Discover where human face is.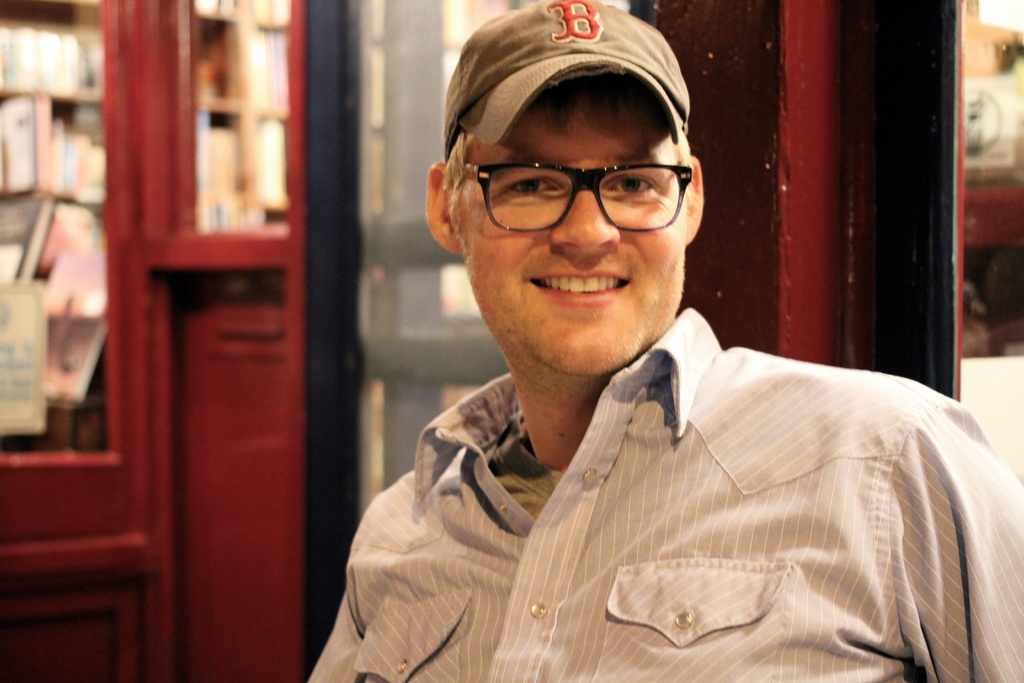
Discovered at 454, 62, 682, 377.
